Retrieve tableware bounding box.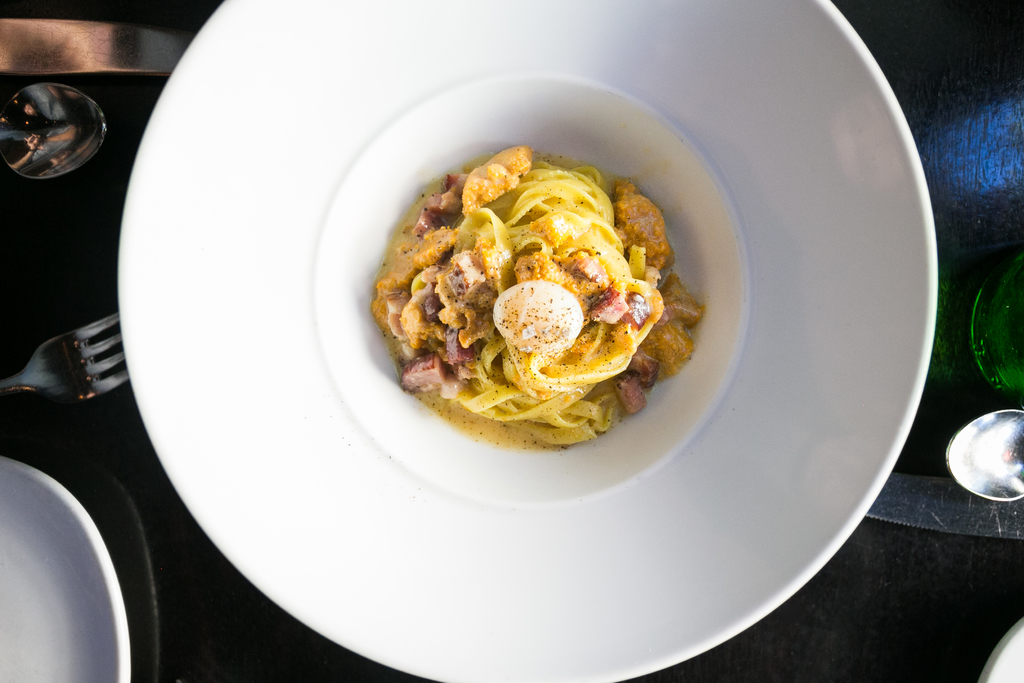
Bounding box: {"left": 0, "top": 452, "right": 135, "bottom": 682}.
